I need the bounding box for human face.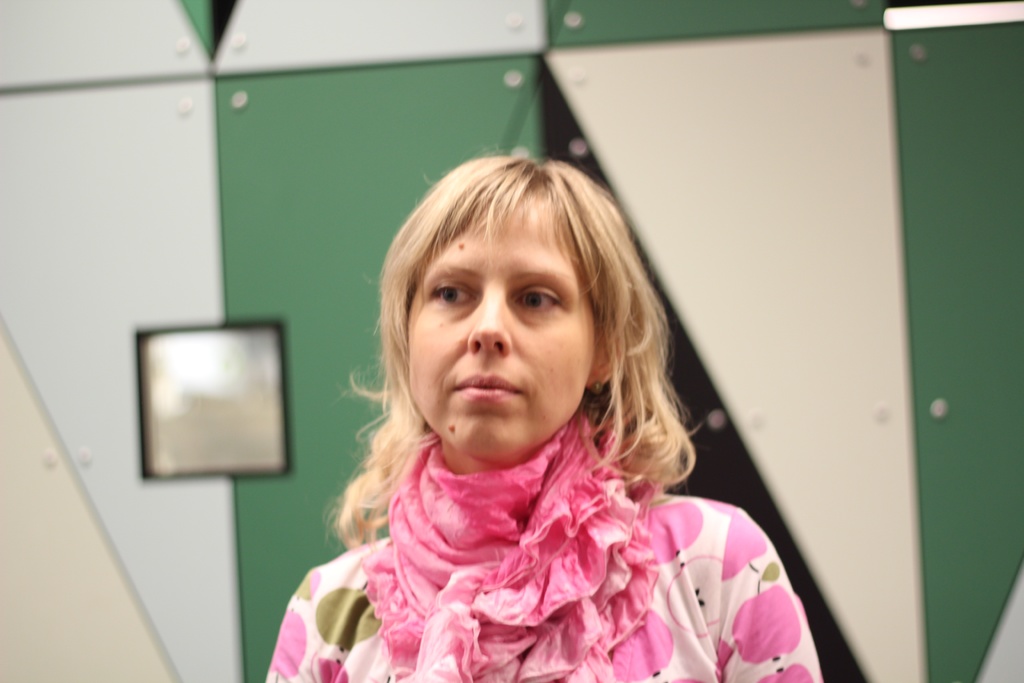
Here it is: <bbox>397, 213, 611, 470</bbox>.
